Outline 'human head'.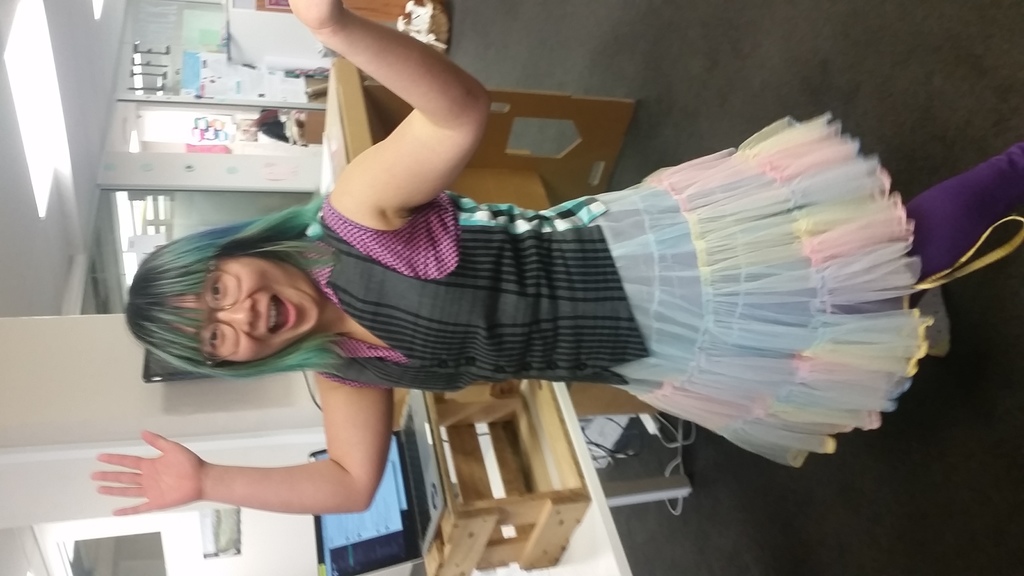
Outline: box=[169, 219, 324, 372].
